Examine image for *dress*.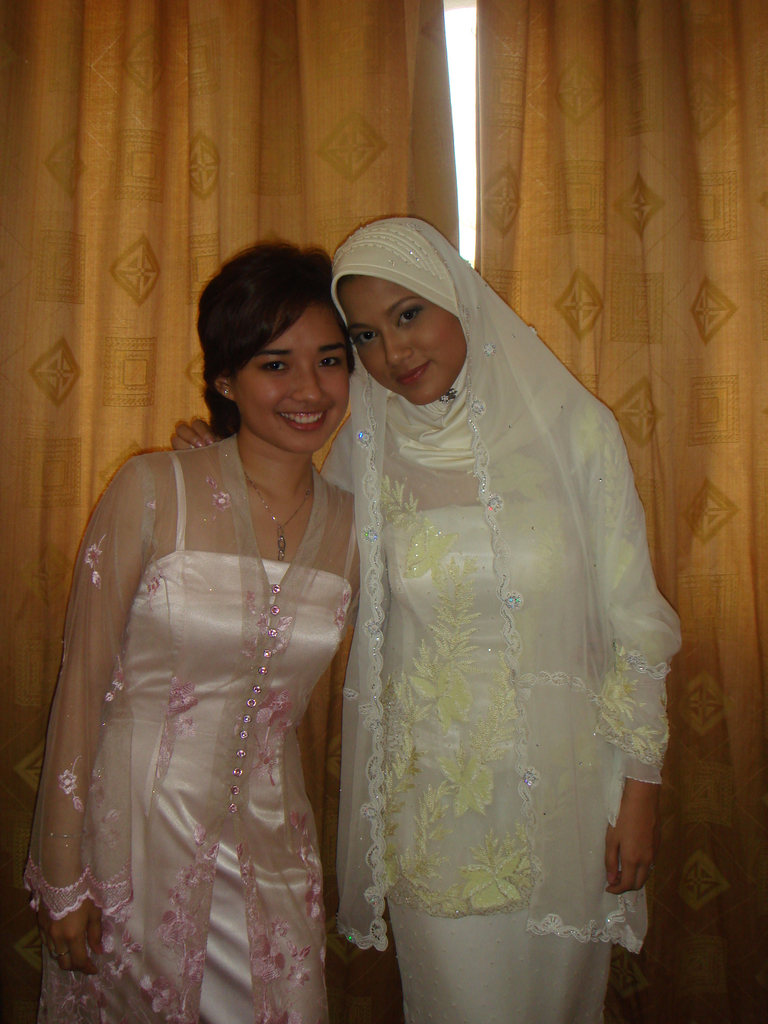
Examination result: 22,435,367,1023.
